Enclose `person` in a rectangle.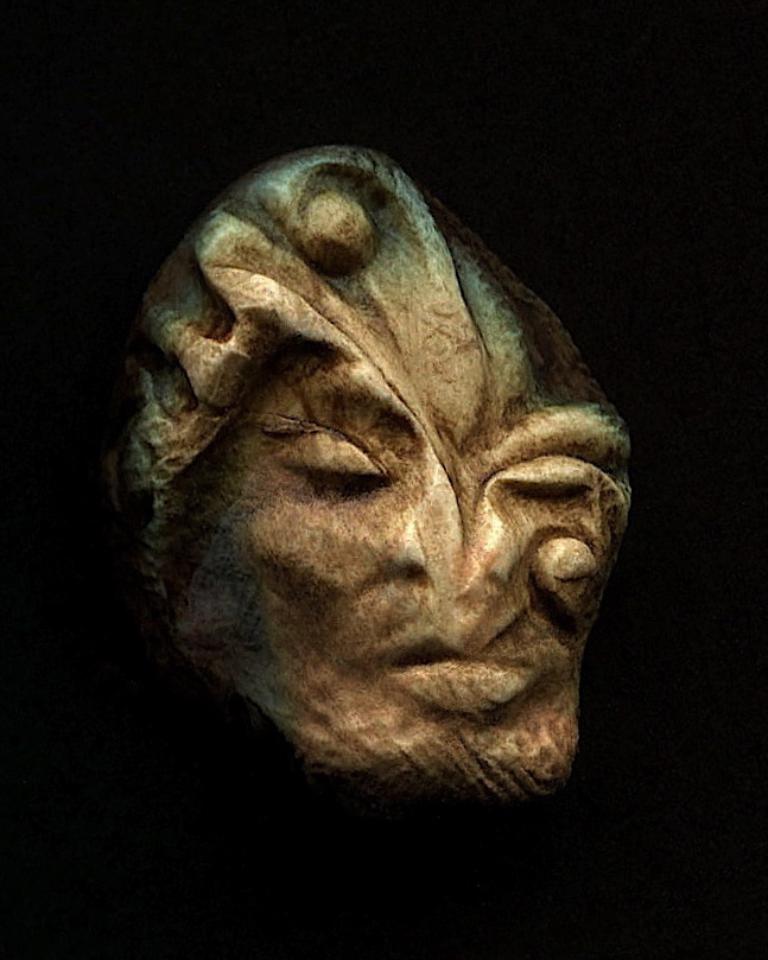
[left=106, top=138, right=641, bottom=808].
